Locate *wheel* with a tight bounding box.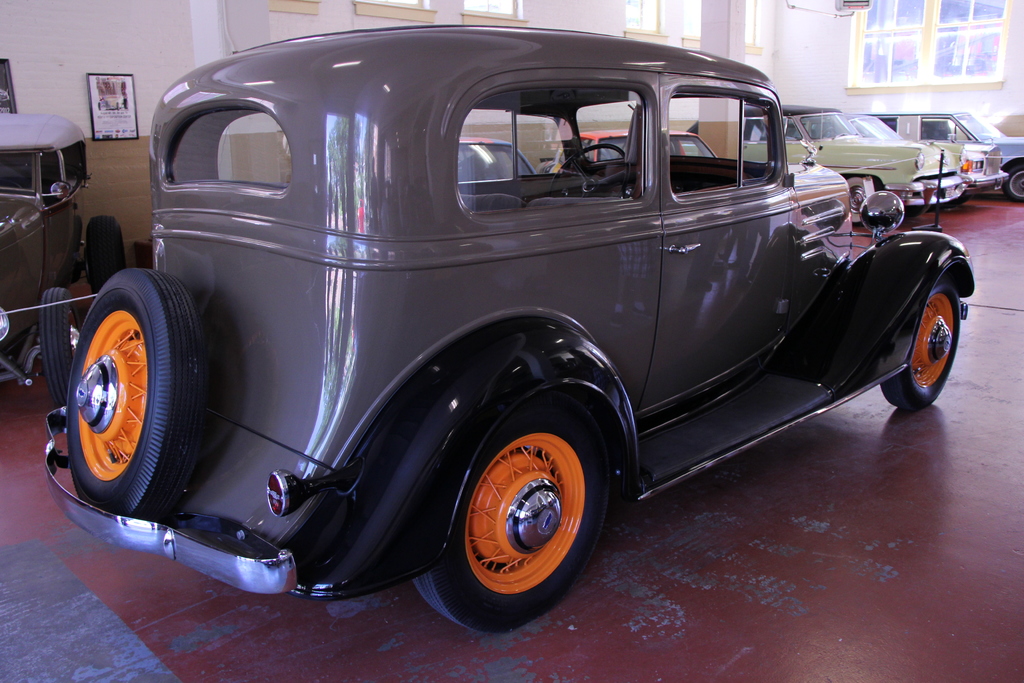
pyautogui.locateOnScreen(49, 287, 102, 403).
